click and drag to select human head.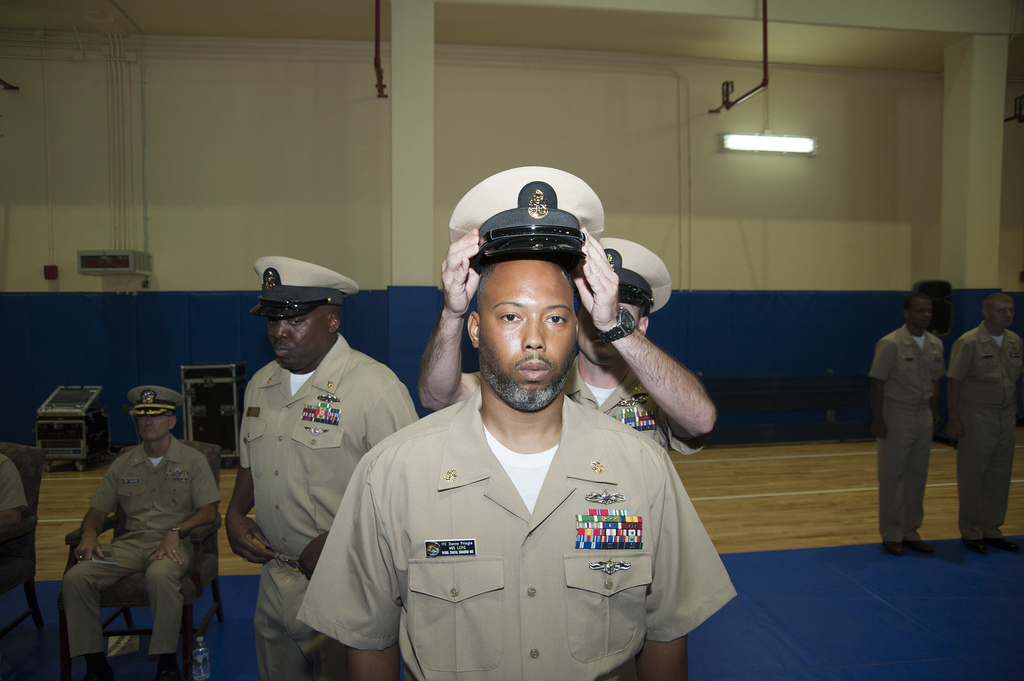
Selection: [982, 292, 1014, 330].
